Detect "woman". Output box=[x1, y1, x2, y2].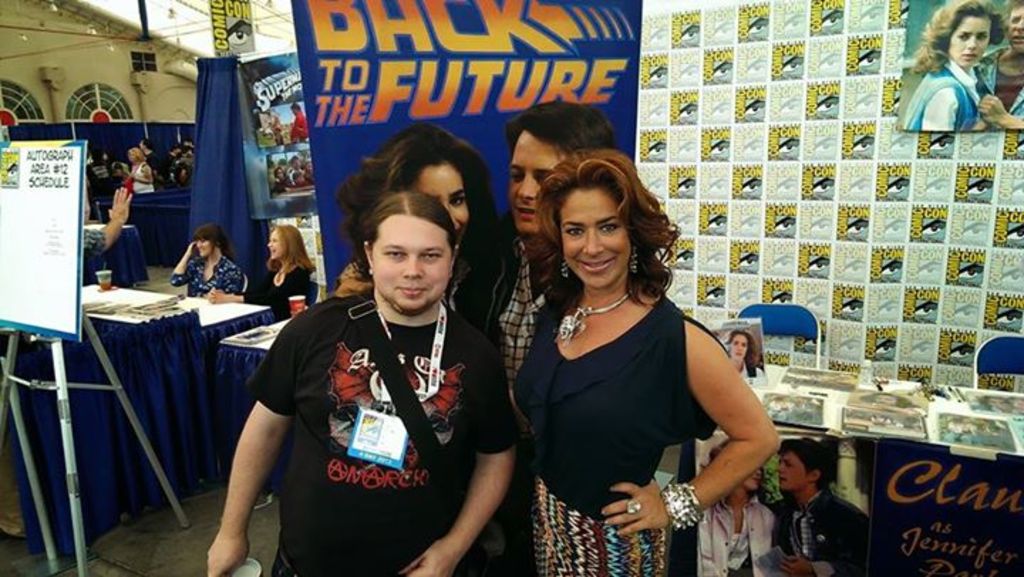
box=[250, 225, 313, 317].
